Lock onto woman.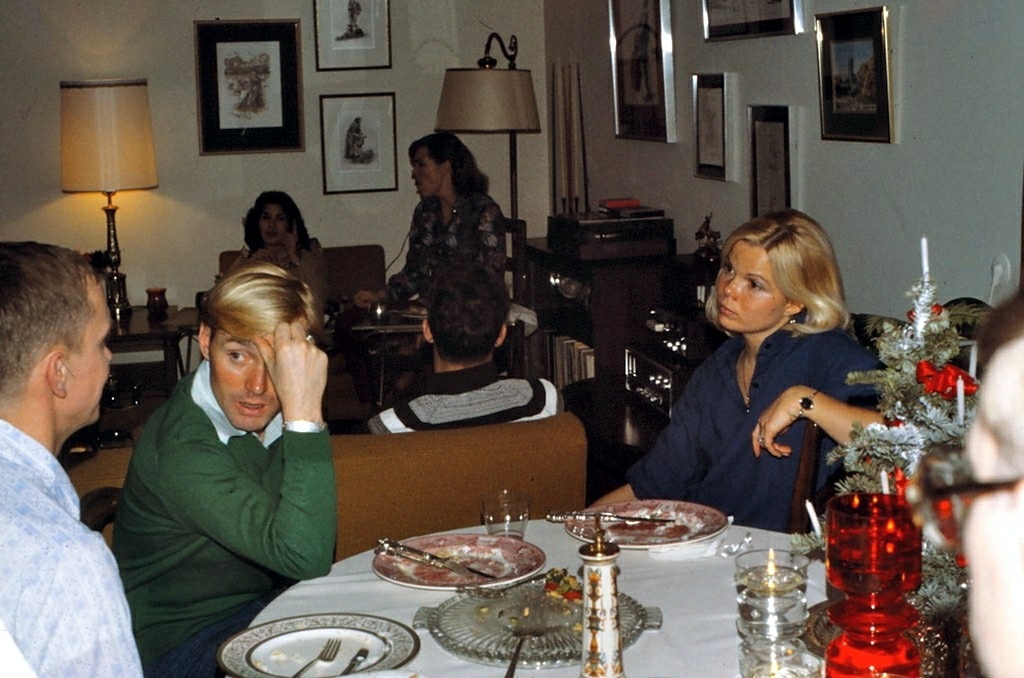
Locked: 643 207 900 570.
